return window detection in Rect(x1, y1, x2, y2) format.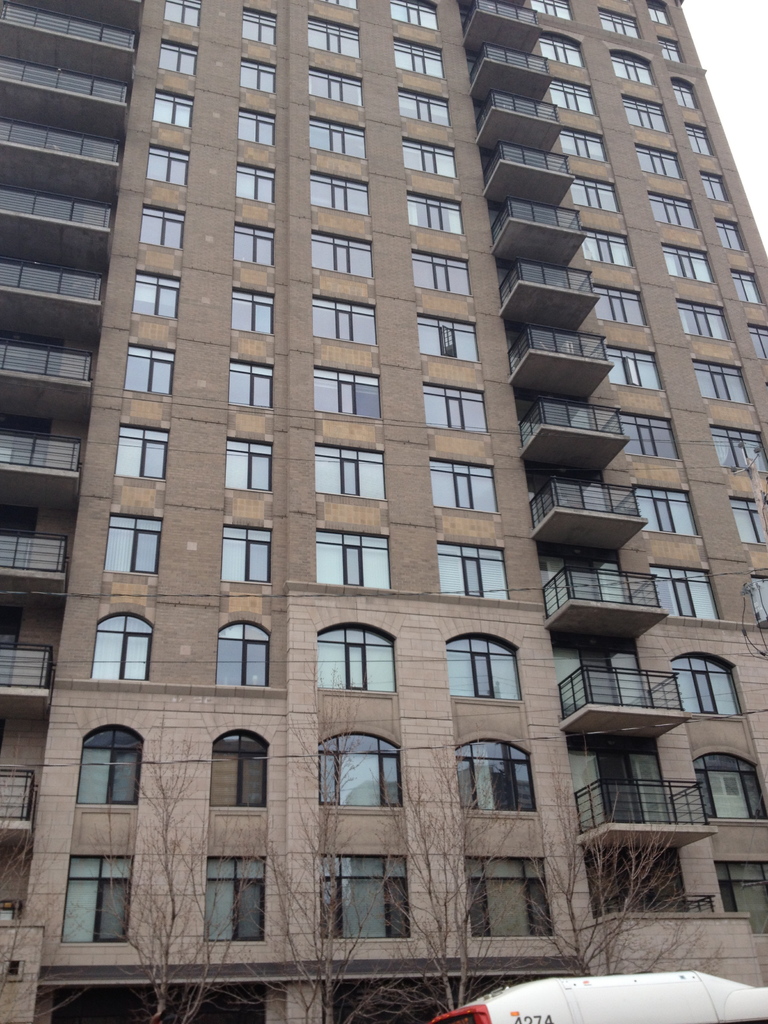
Rect(100, 611, 156, 685).
